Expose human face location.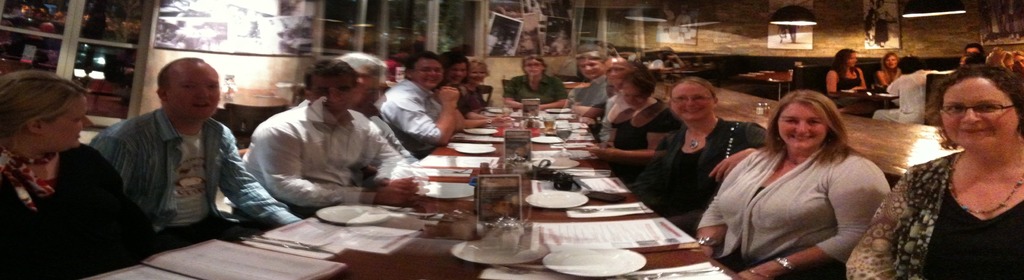
Exposed at bbox=(625, 82, 644, 106).
